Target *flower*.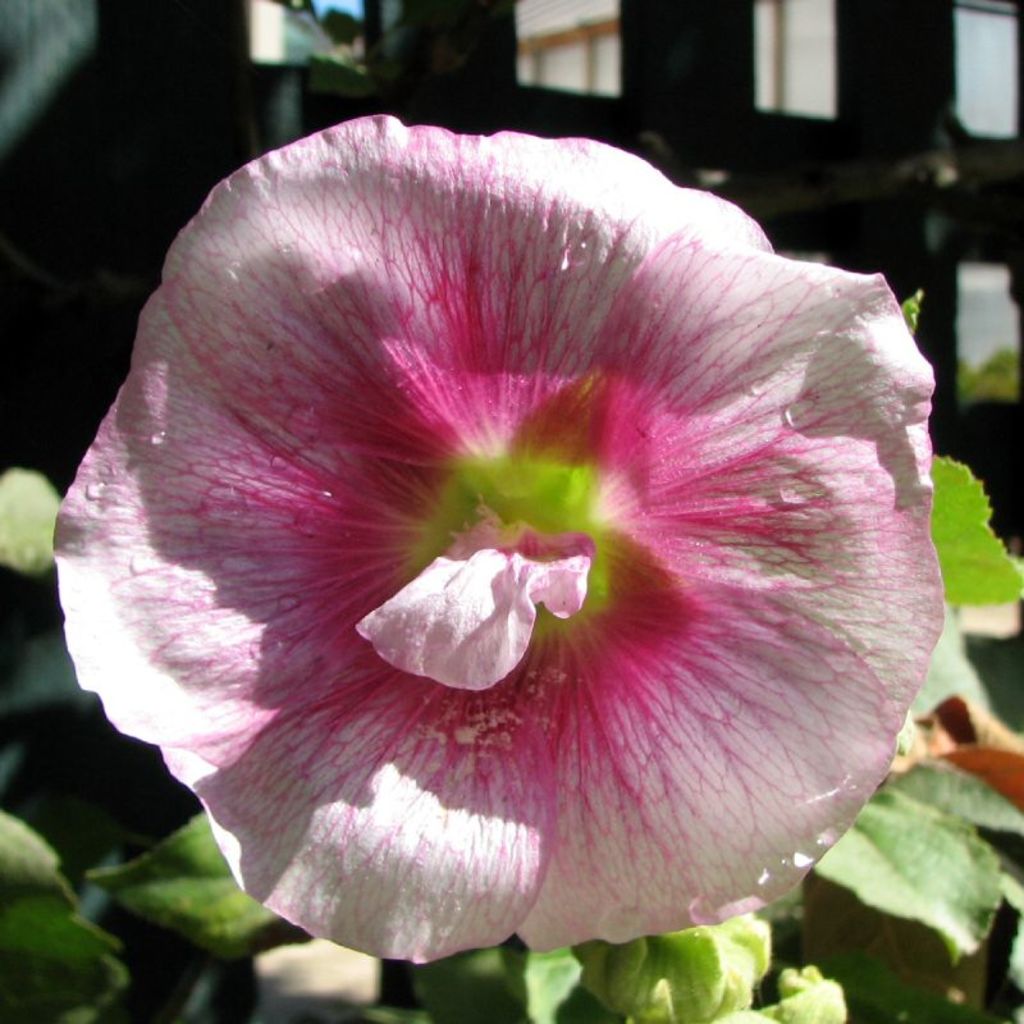
Target region: select_region(51, 115, 952, 970).
